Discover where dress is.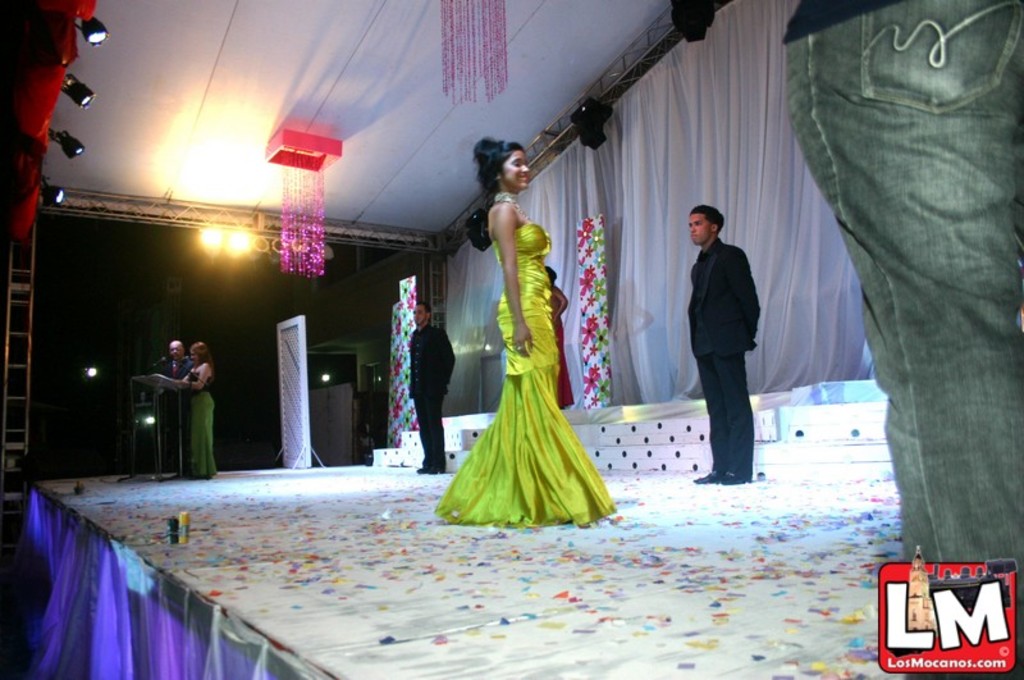
Discovered at Rect(550, 323, 575, 410).
